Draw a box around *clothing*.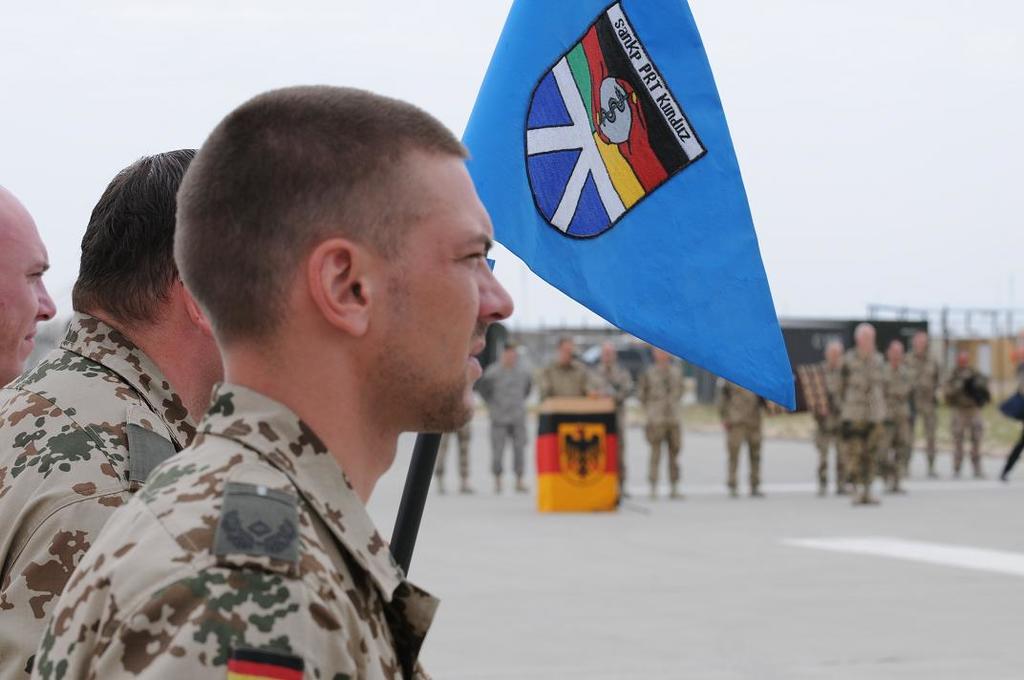
(539, 357, 590, 393).
